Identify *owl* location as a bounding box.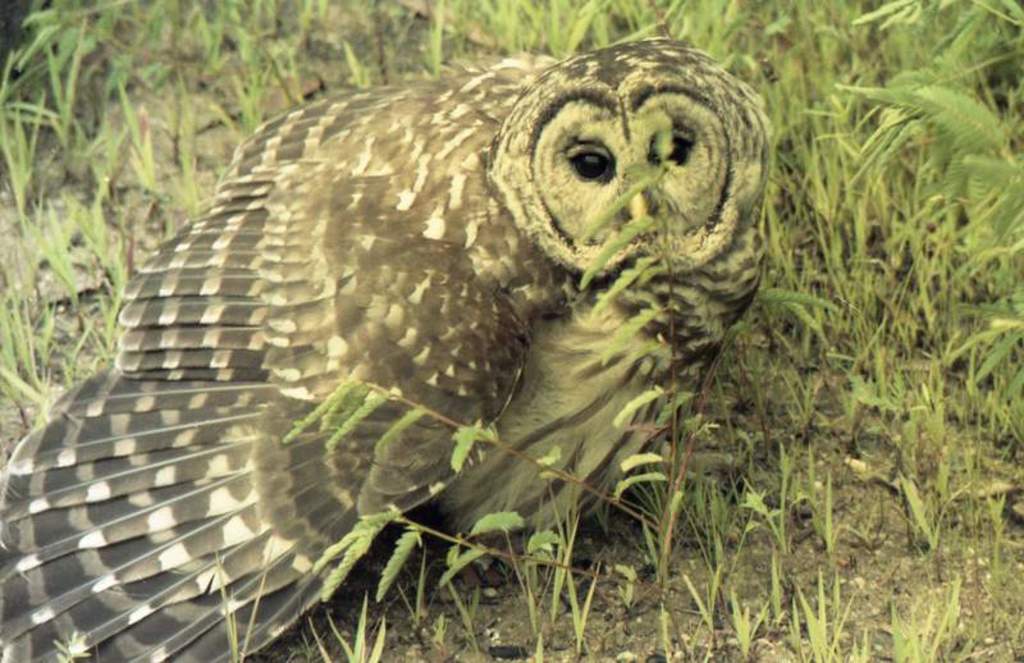
x1=0, y1=32, x2=778, y2=662.
